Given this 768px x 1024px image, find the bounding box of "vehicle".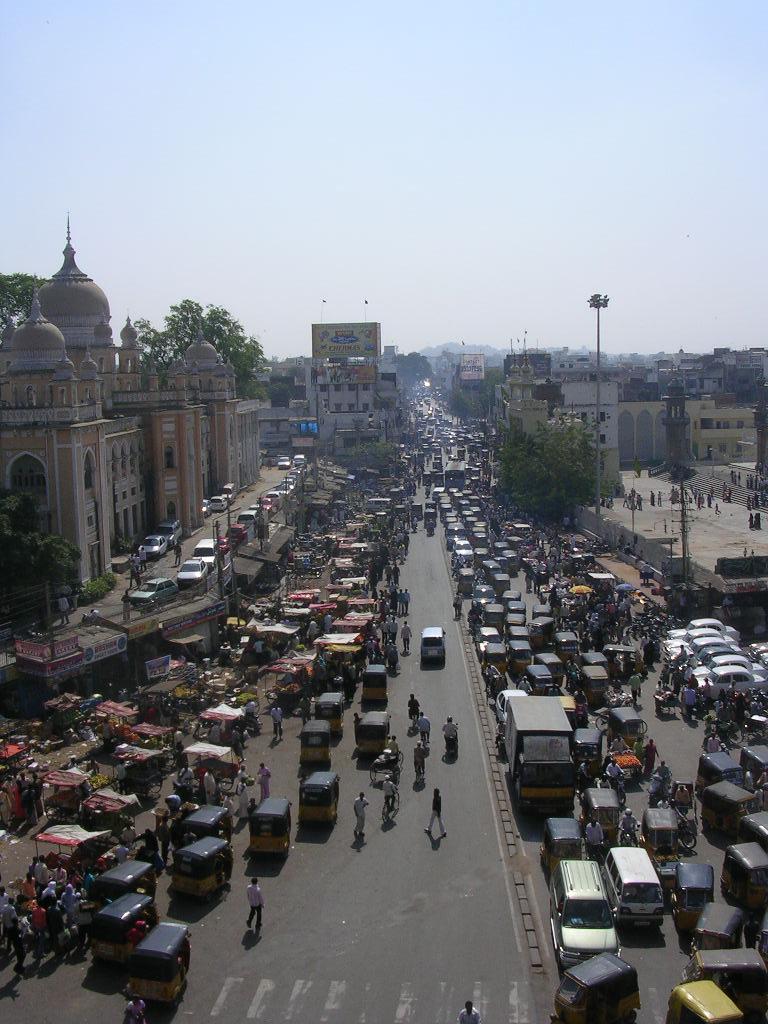
[left=198, top=496, right=210, bottom=516].
